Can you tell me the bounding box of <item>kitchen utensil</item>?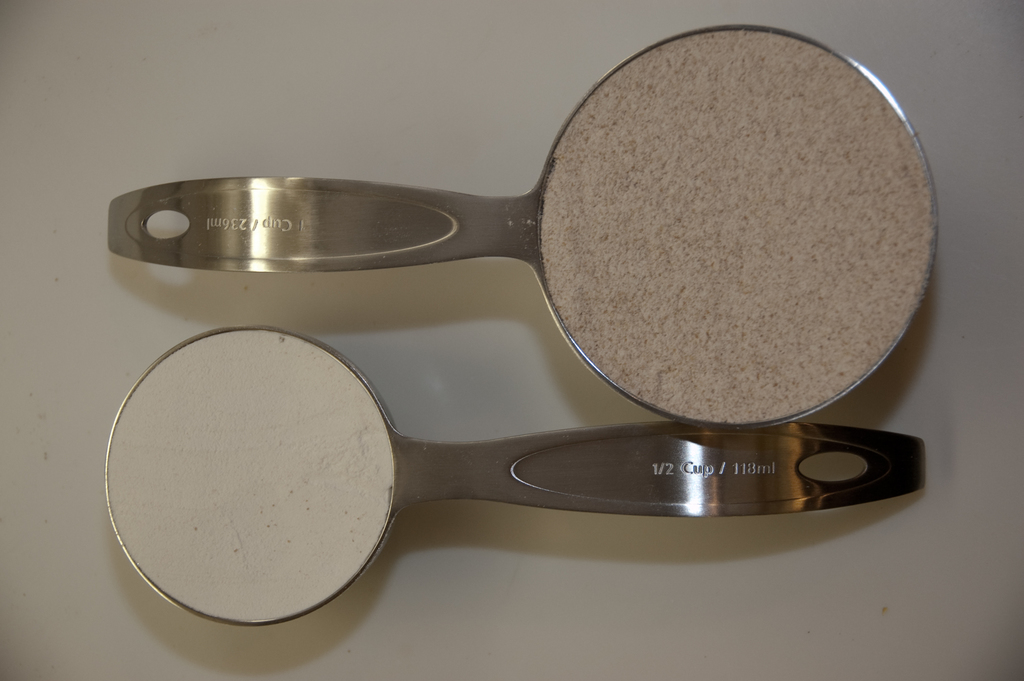
region(108, 329, 927, 626).
